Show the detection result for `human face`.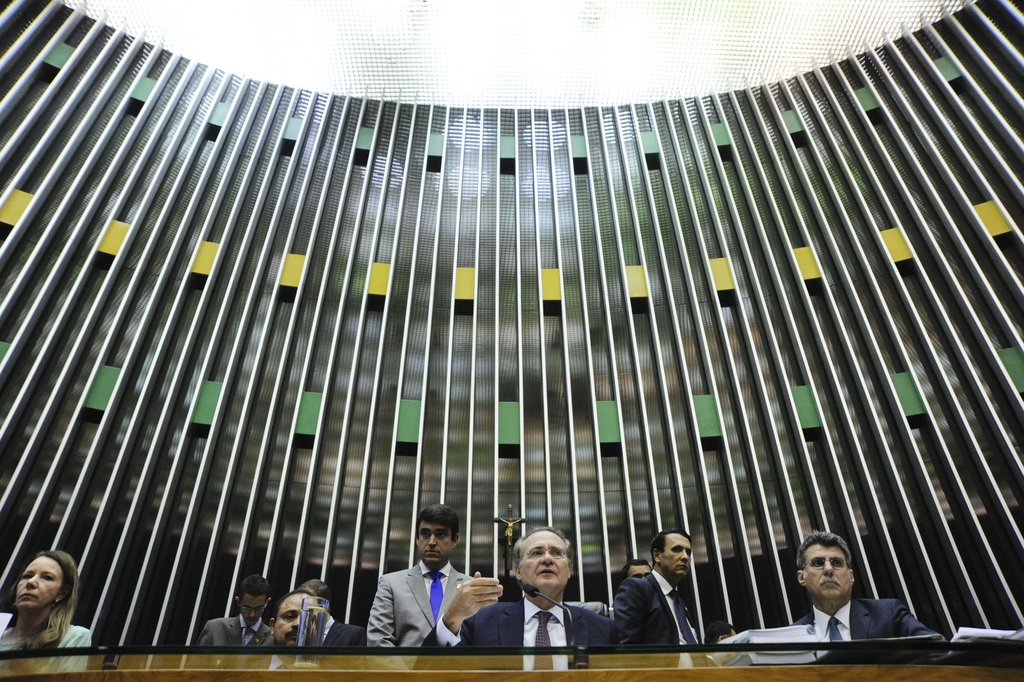
left=803, top=543, right=853, bottom=598.
